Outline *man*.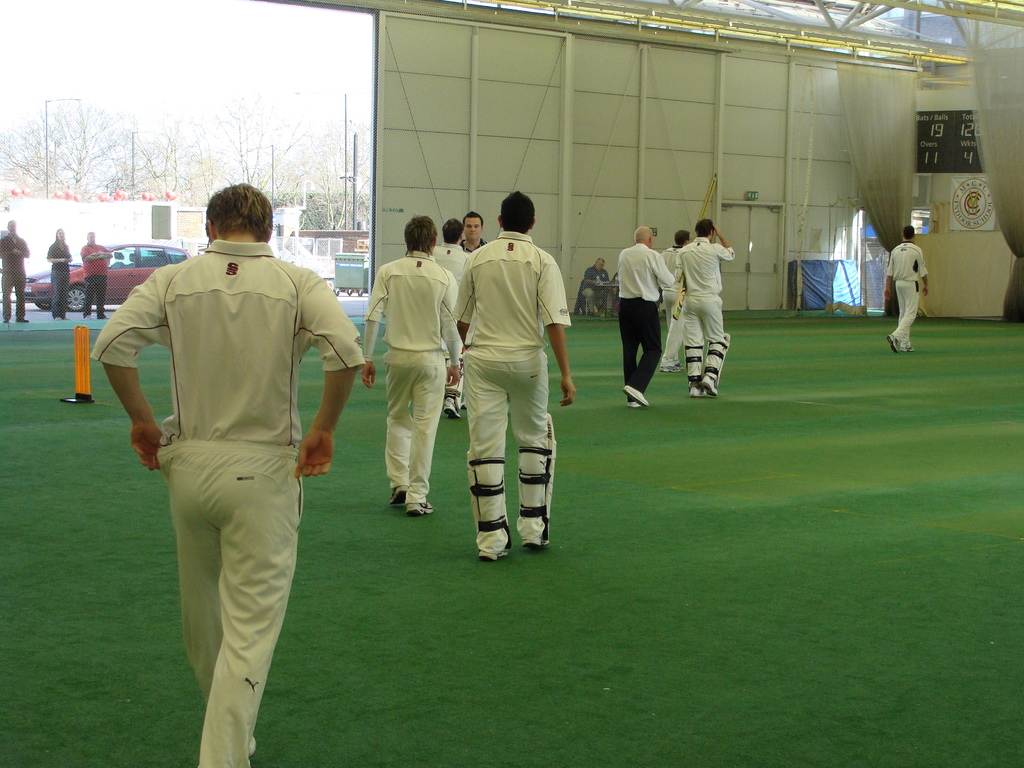
Outline: locate(0, 220, 31, 324).
